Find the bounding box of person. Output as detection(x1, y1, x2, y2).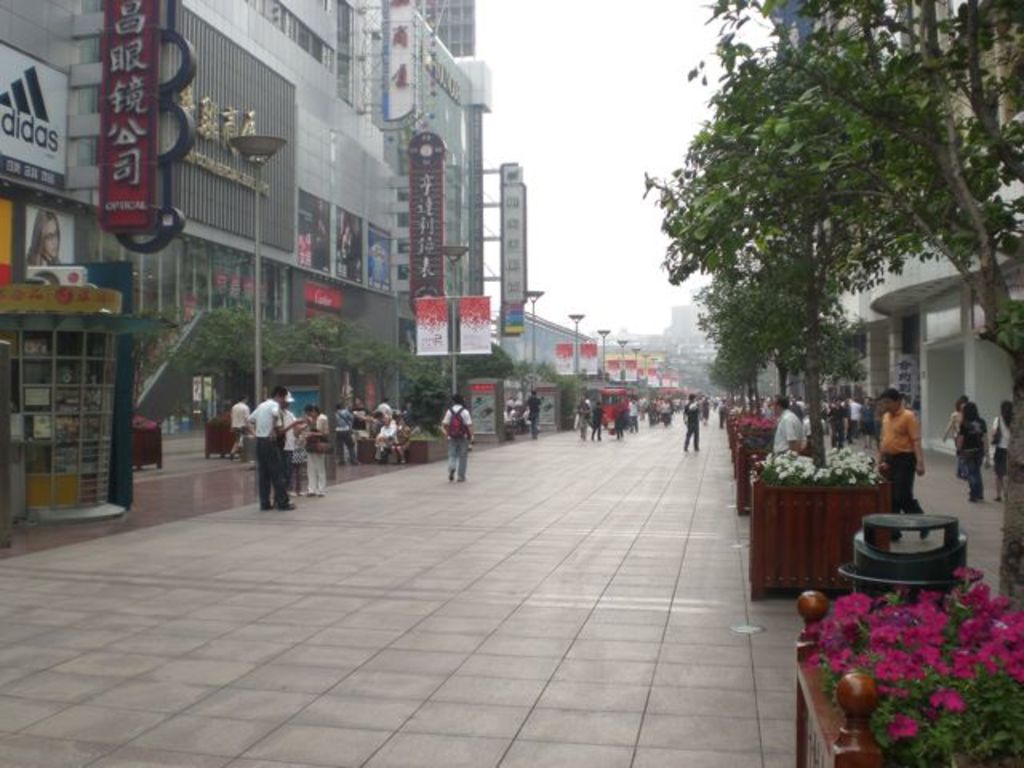
detection(251, 384, 290, 512).
